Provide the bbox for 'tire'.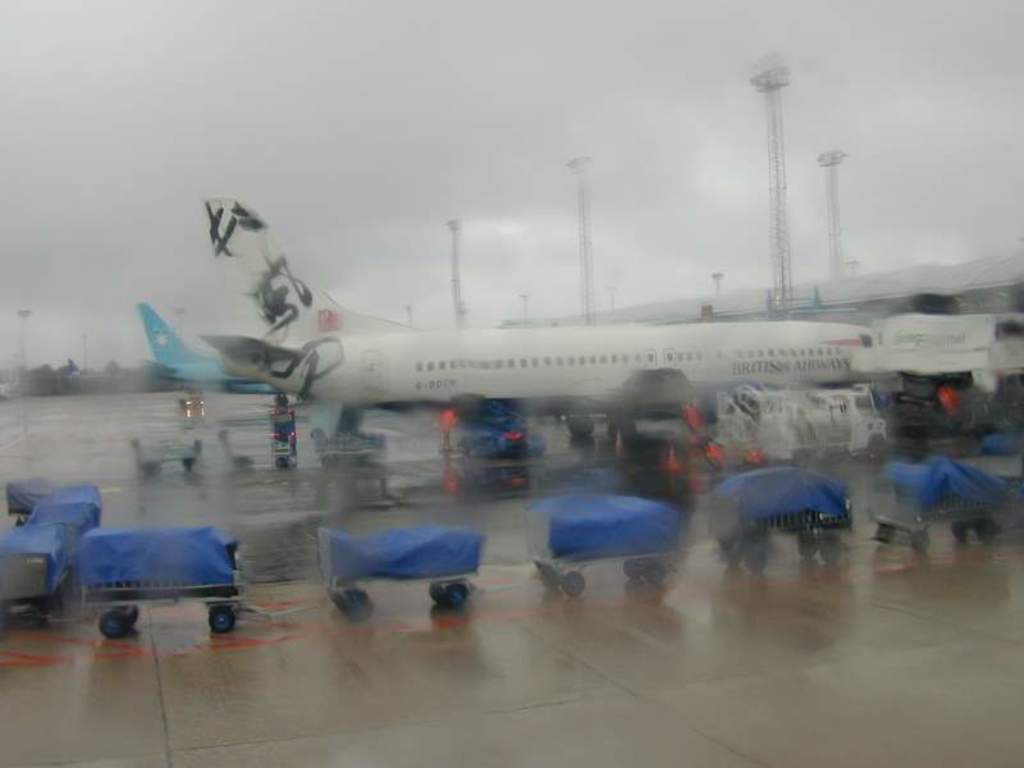
(337,591,378,621).
